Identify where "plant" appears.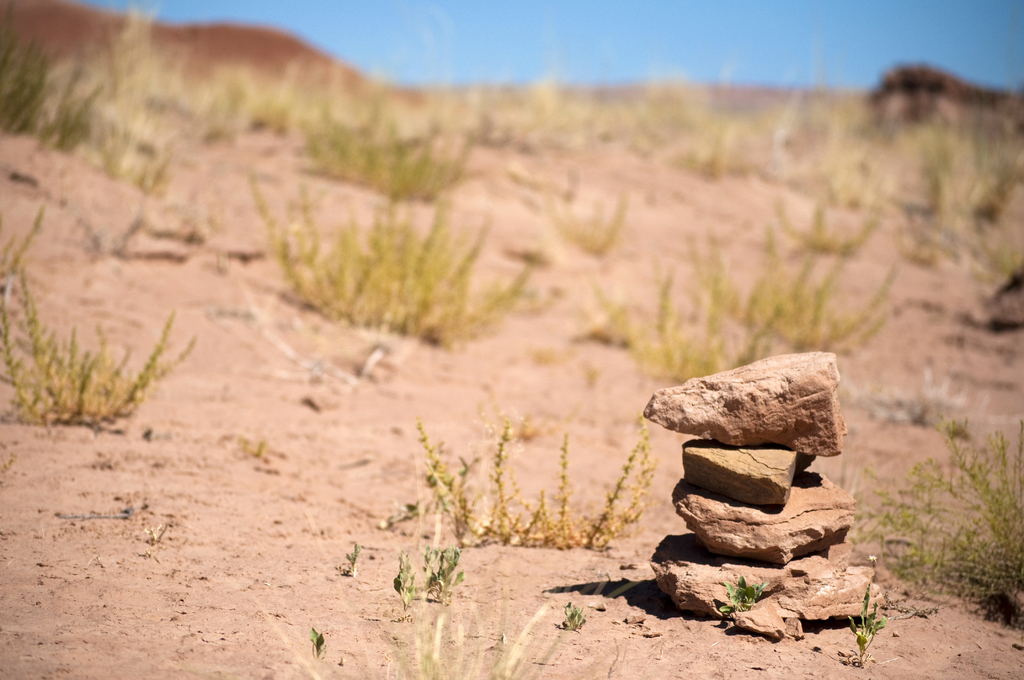
Appears at [831, 418, 1023, 626].
